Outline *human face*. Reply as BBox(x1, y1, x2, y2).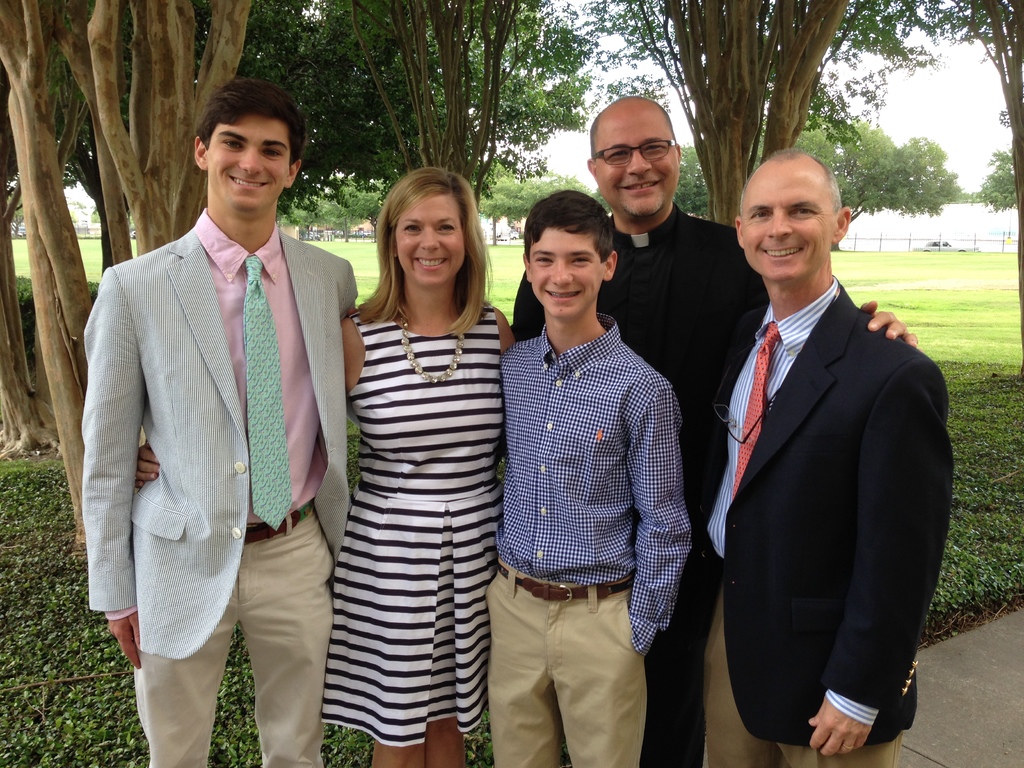
BBox(741, 164, 836, 282).
